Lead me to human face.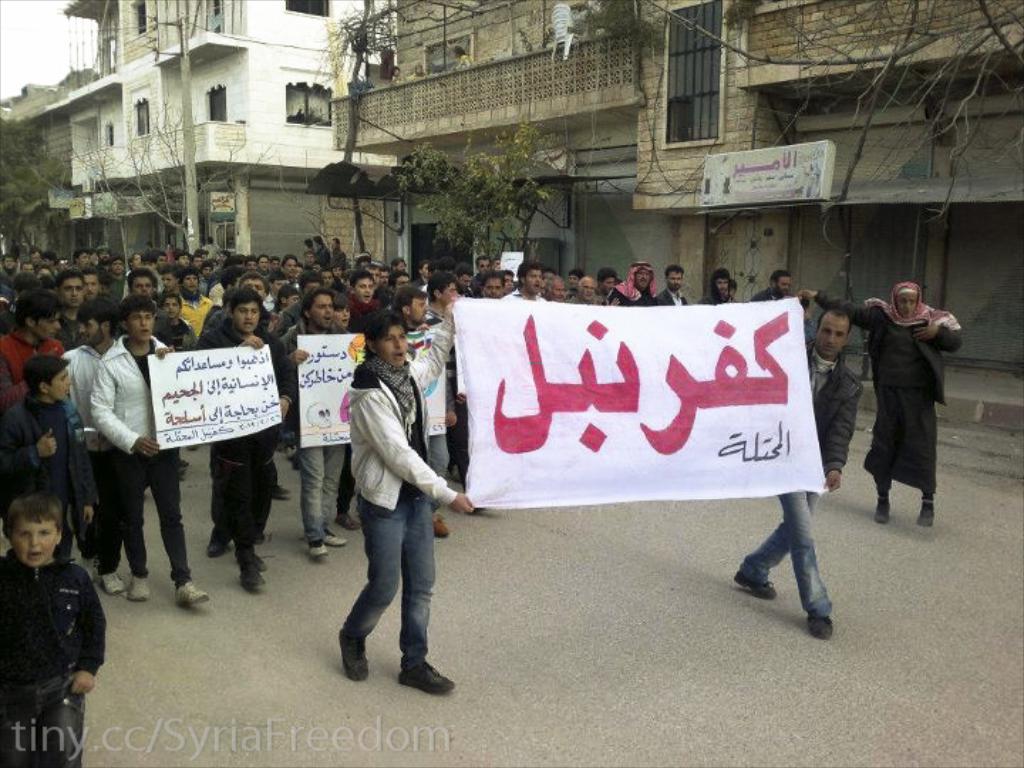
Lead to (777,276,786,296).
